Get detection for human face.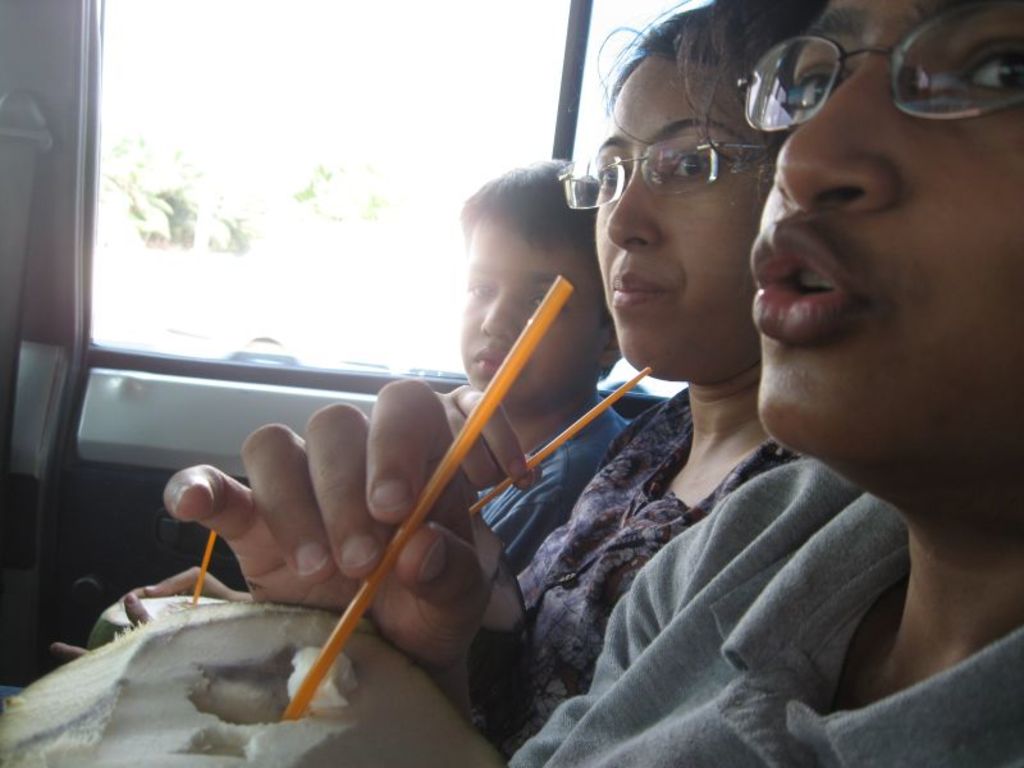
Detection: [left=460, top=216, right=611, bottom=406].
